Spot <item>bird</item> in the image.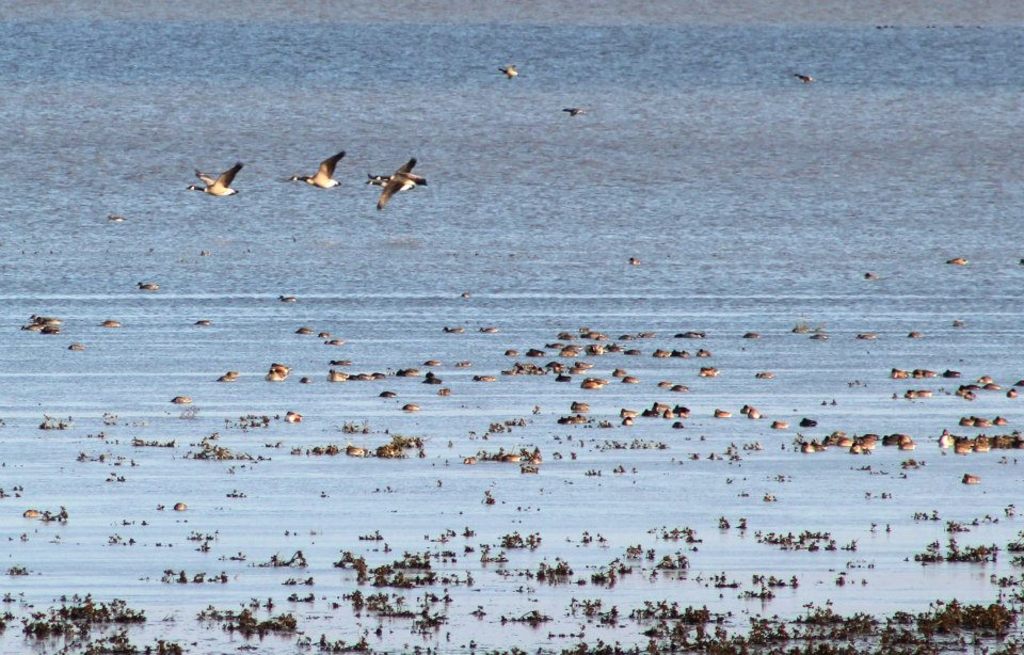
<item>bird</item> found at (455, 357, 473, 369).
